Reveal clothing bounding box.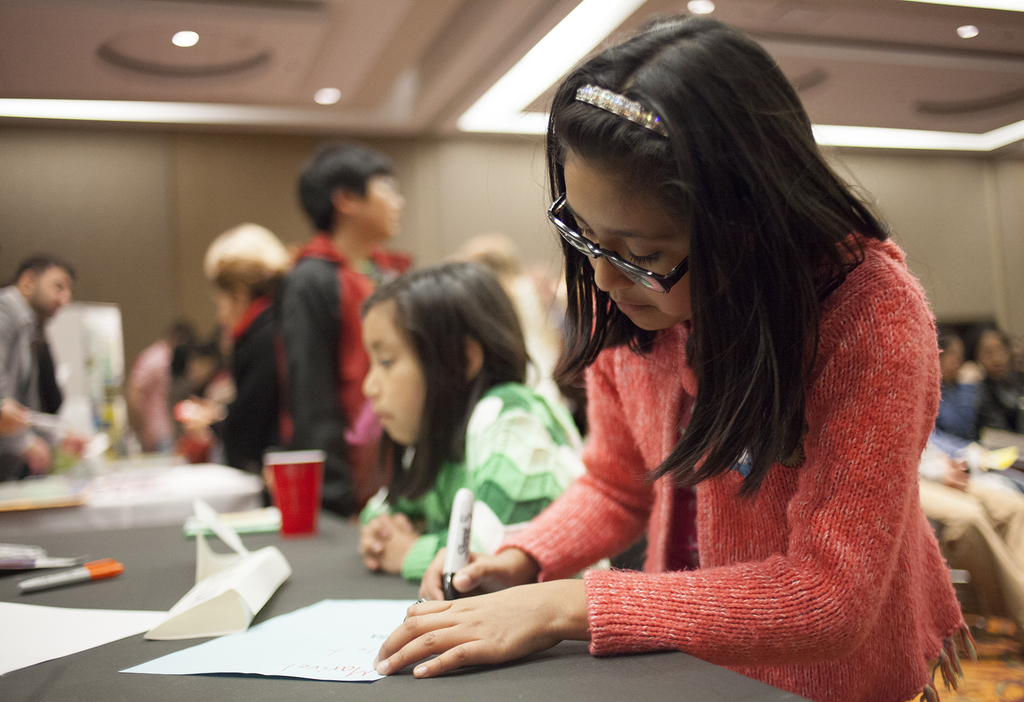
Revealed: locate(124, 339, 180, 446).
